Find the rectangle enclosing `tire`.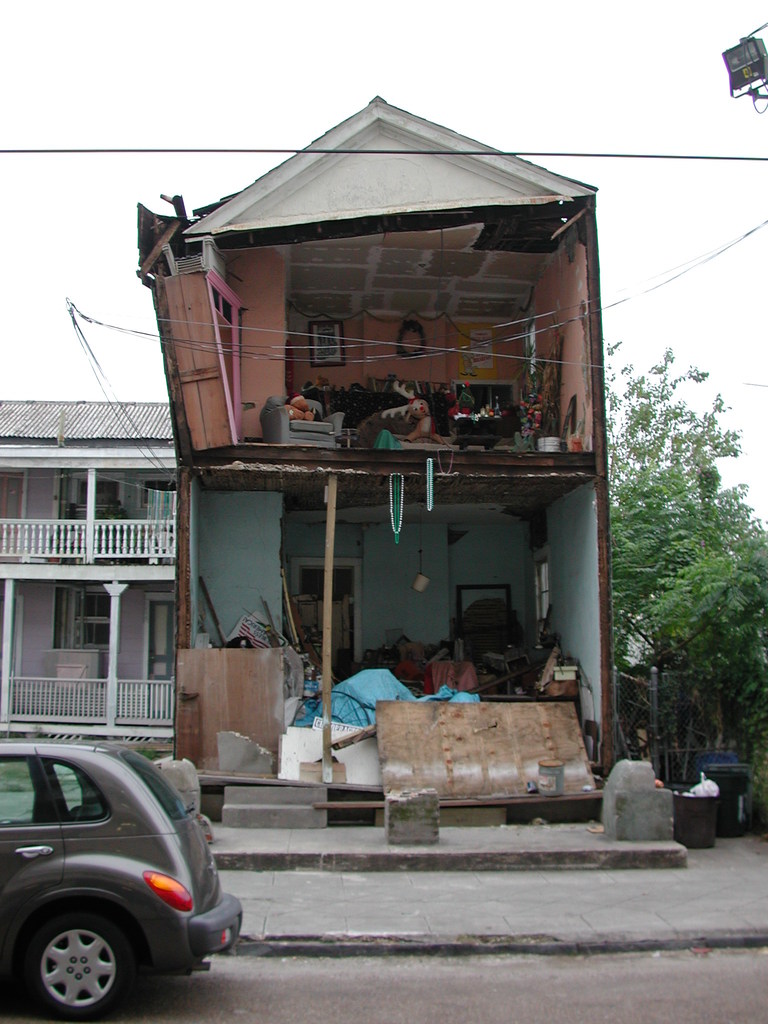
{"left": 7, "top": 899, "right": 144, "bottom": 1023}.
